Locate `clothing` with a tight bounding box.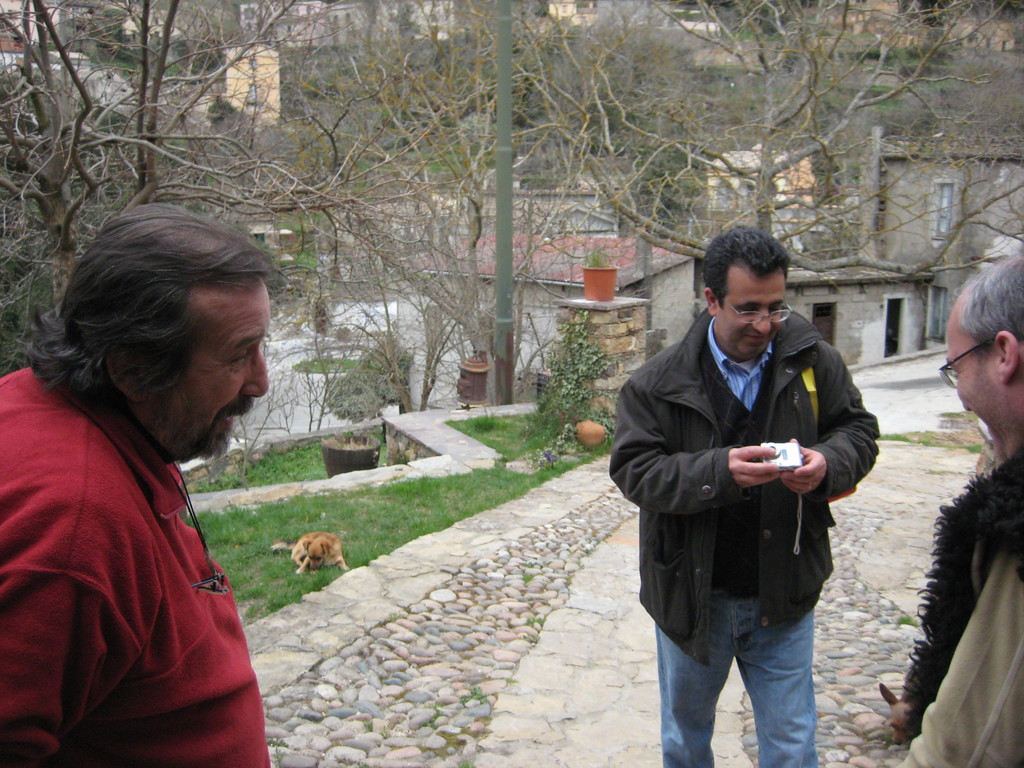
891:417:1023:767.
